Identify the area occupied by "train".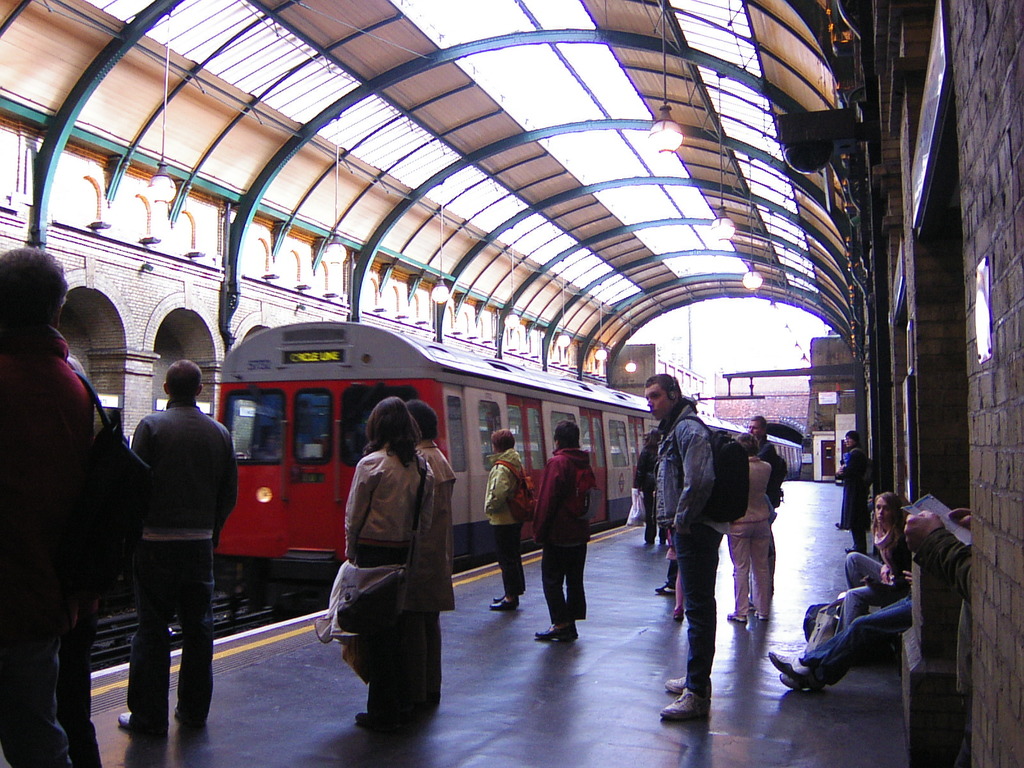
Area: bbox(207, 323, 810, 606).
